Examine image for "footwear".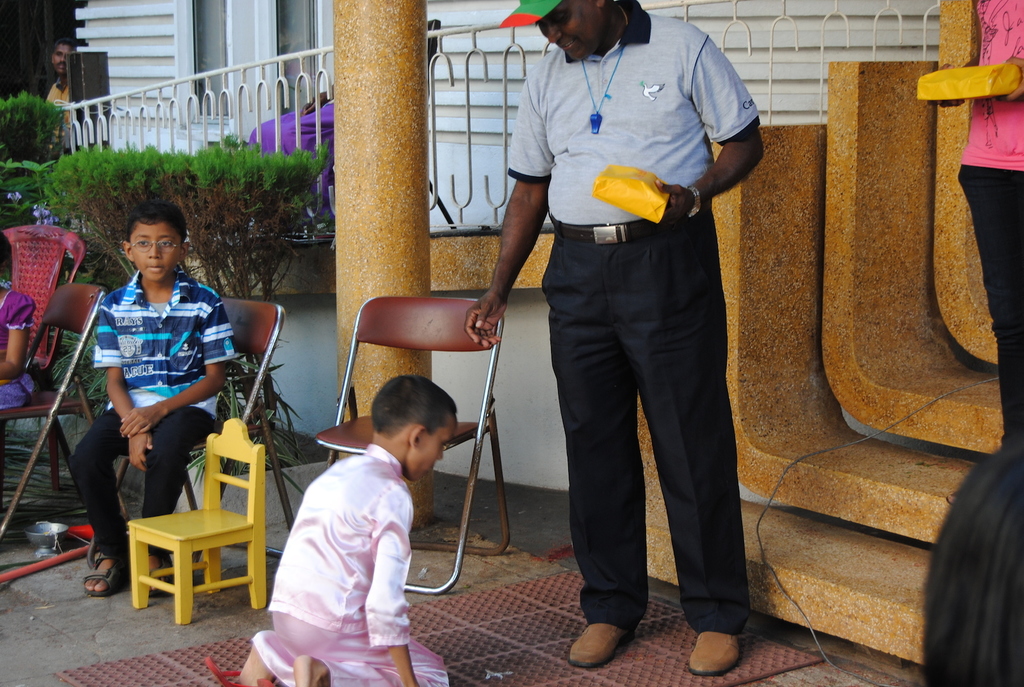
Examination result: 689:632:740:675.
